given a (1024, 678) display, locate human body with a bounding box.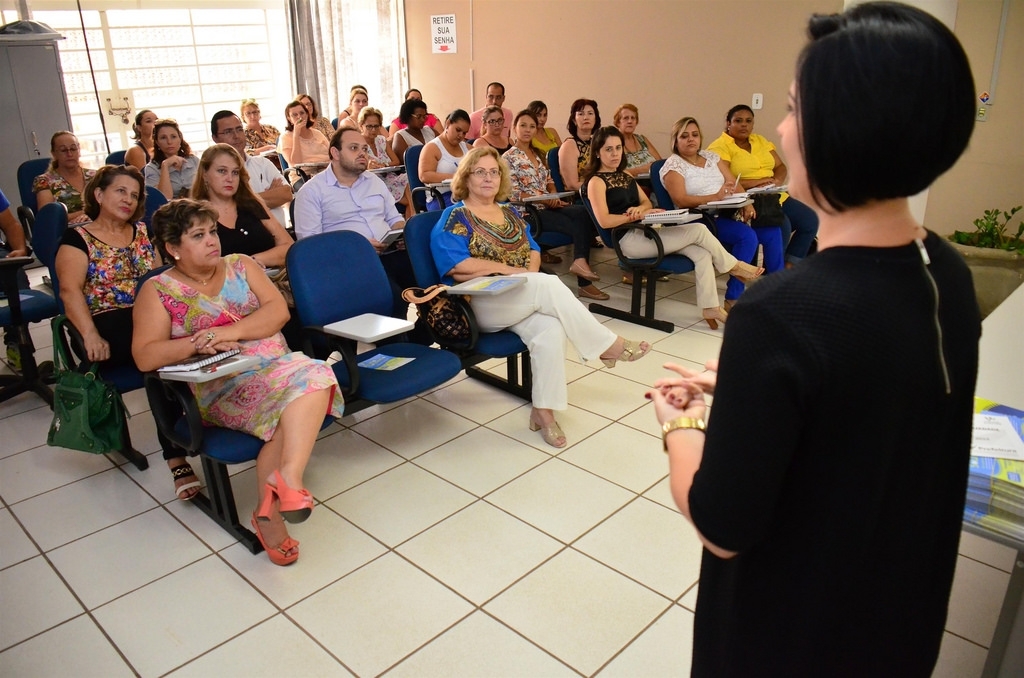
Located: bbox=[499, 112, 605, 301].
